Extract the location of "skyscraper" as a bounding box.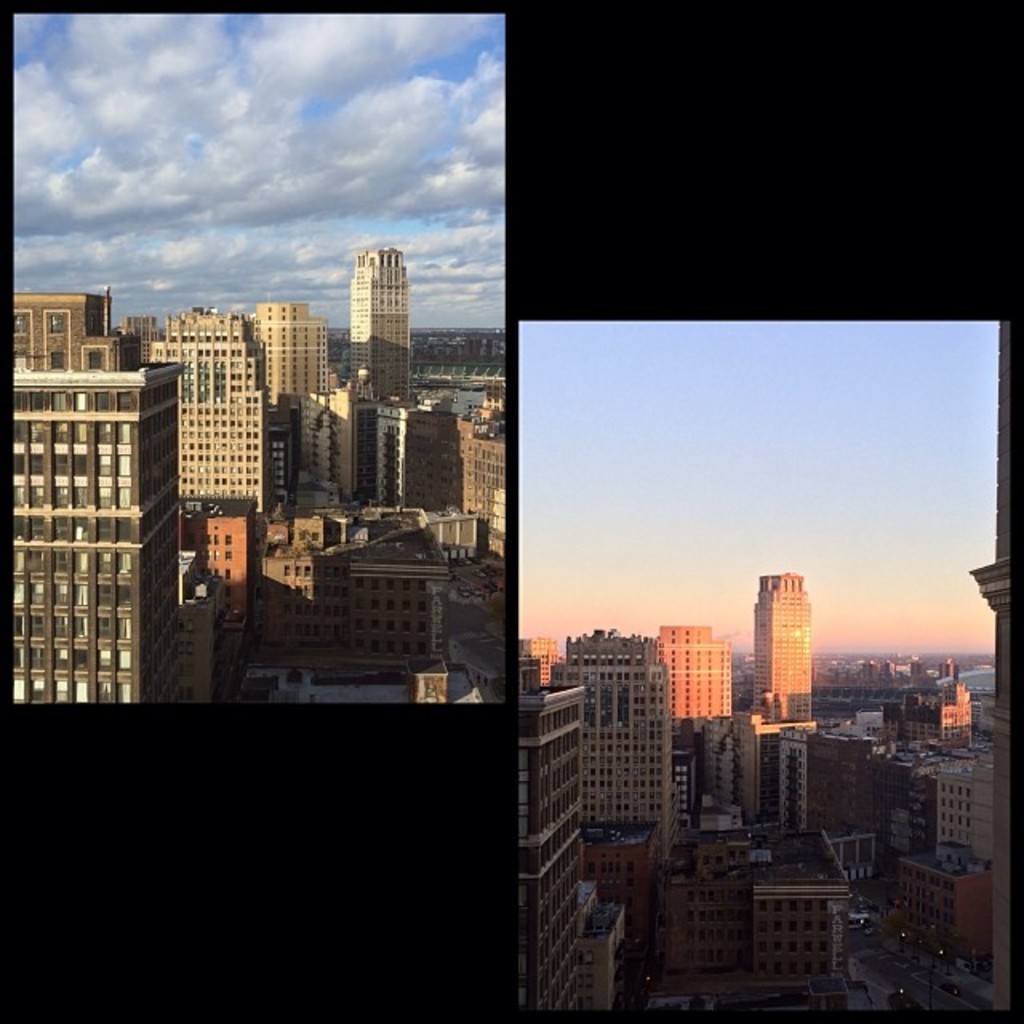
detection(749, 552, 822, 733).
